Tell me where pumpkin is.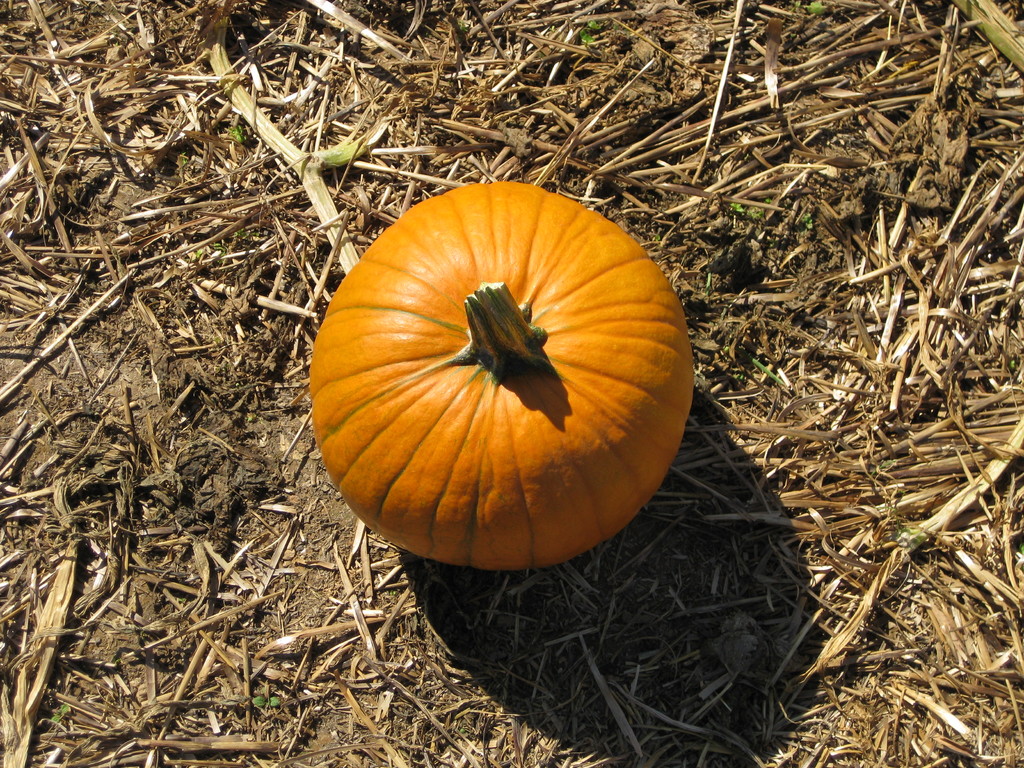
pumpkin is at bbox(306, 180, 694, 569).
